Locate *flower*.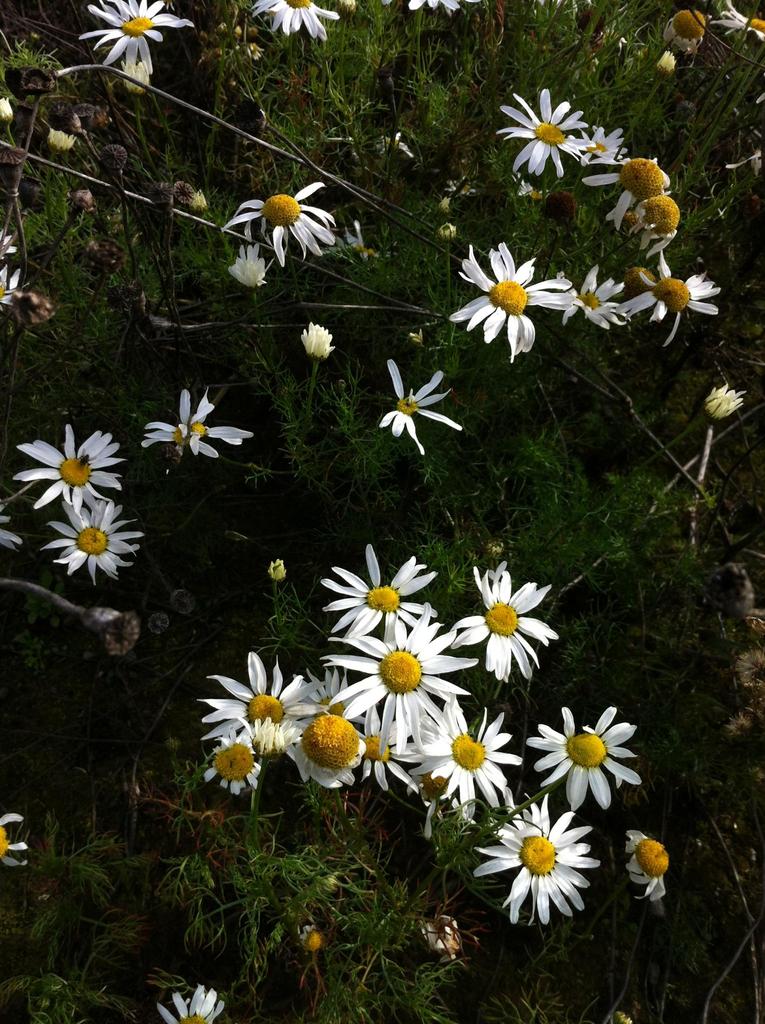
Bounding box: [x1=560, y1=263, x2=634, y2=331].
